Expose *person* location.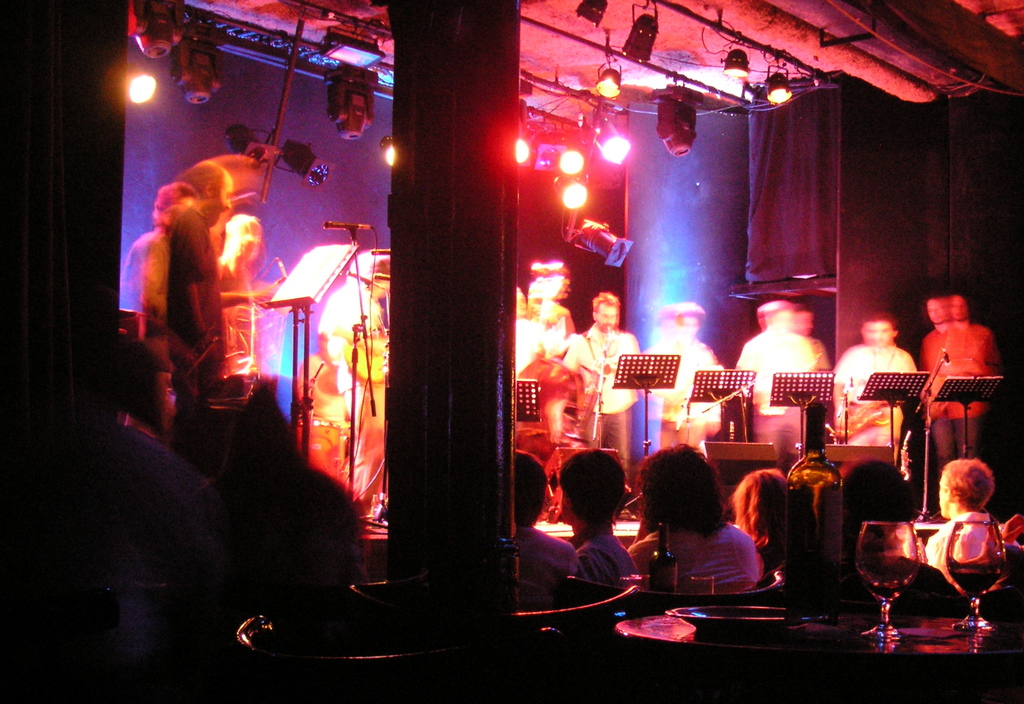
Exposed at <region>625, 439, 764, 594</region>.
